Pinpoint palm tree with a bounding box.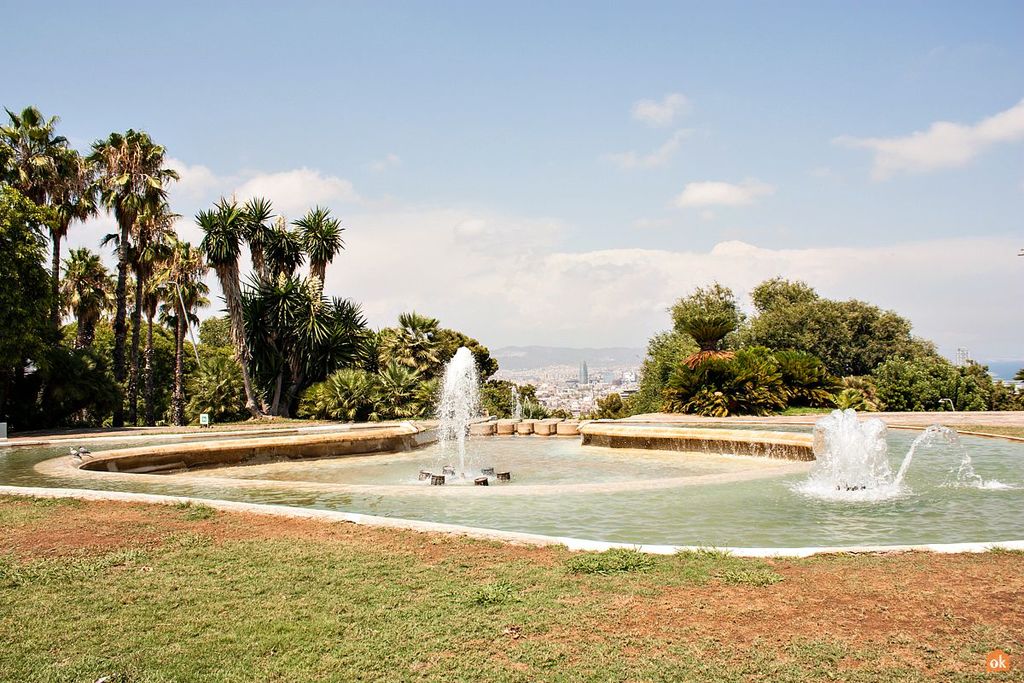
l=154, t=253, r=239, b=400.
